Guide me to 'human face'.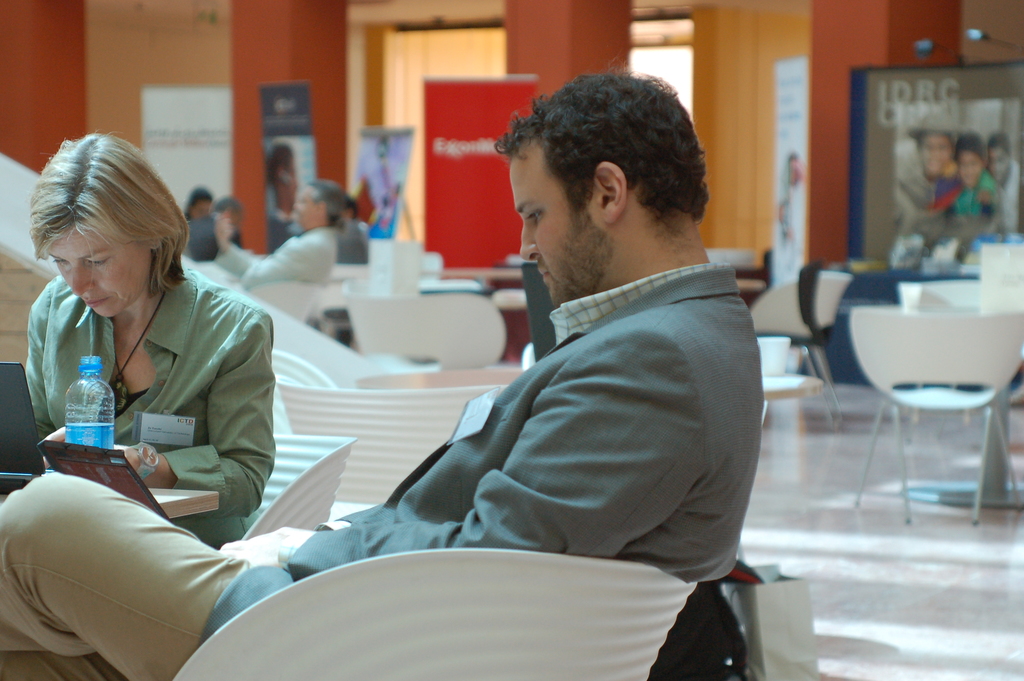
Guidance: {"left": 922, "top": 136, "right": 950, "bottom": 175}.
